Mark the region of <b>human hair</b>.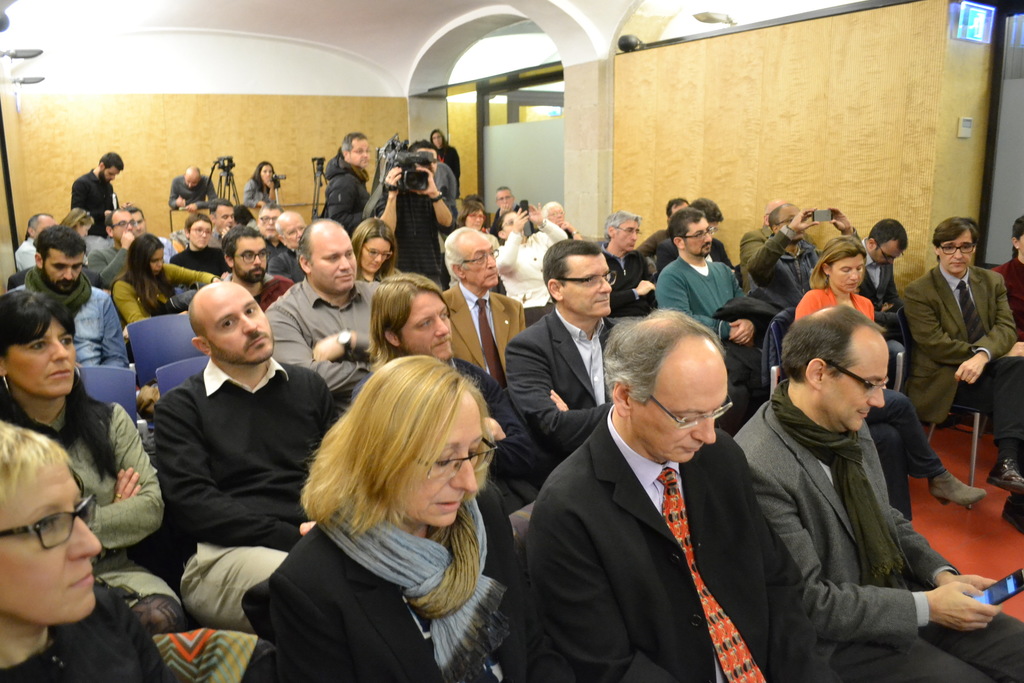
Region: locate(601, 210, 638, 249).
